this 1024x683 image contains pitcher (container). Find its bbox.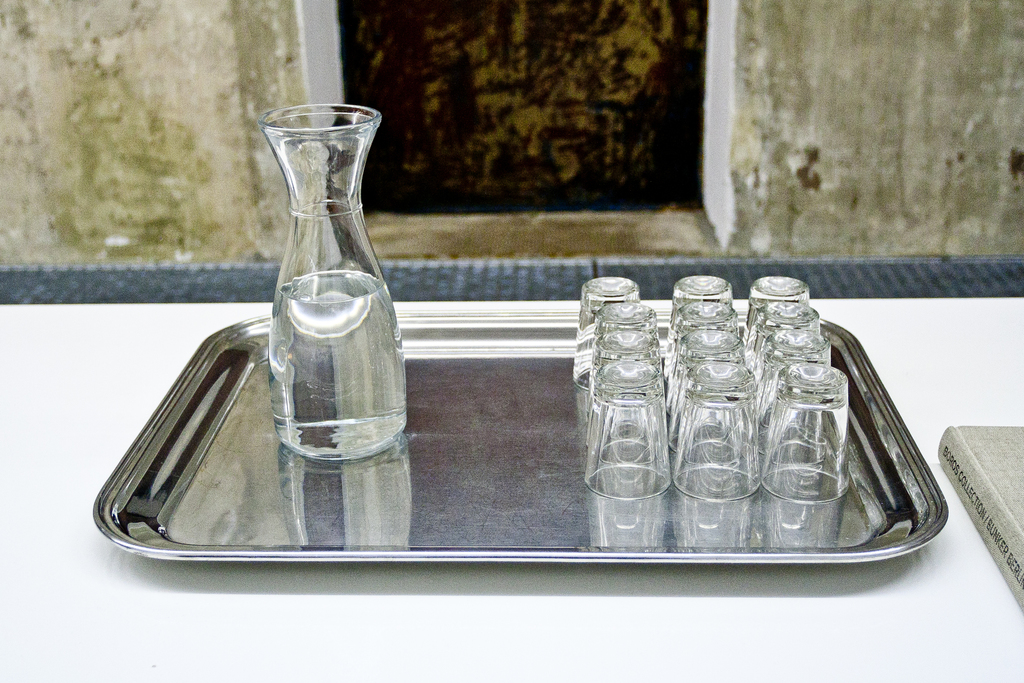
[x1=269, y1=103, x2=400, y2=462].
